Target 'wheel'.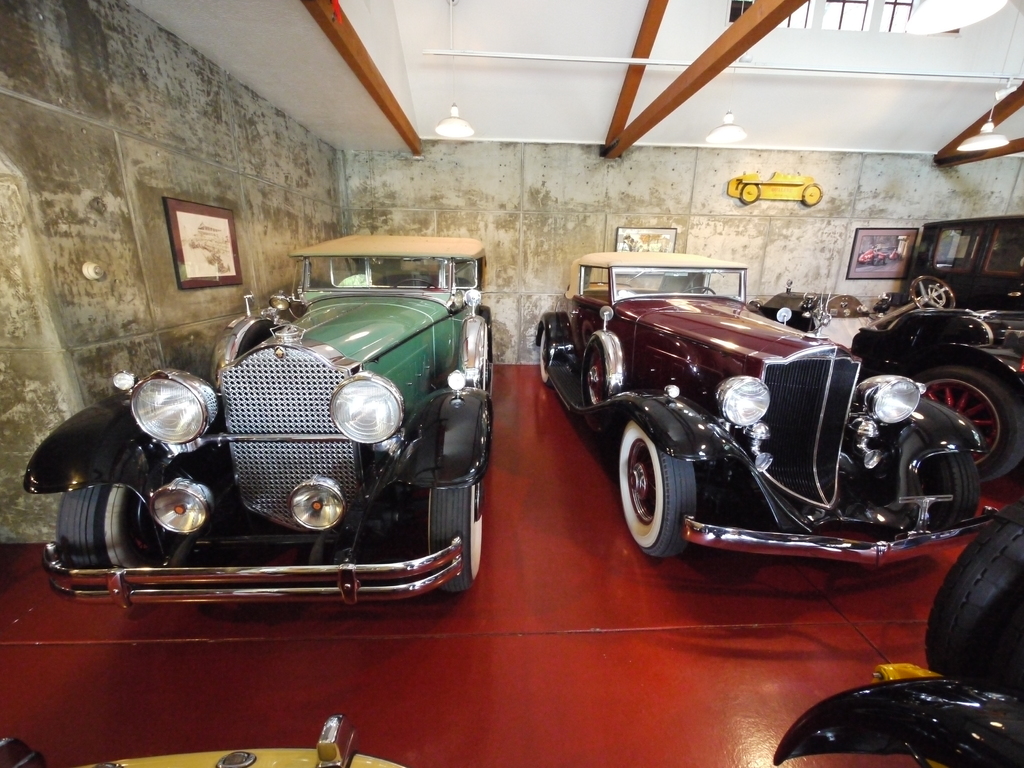
Target region: (x1=905, y1=273, x2=957, y2=312).
